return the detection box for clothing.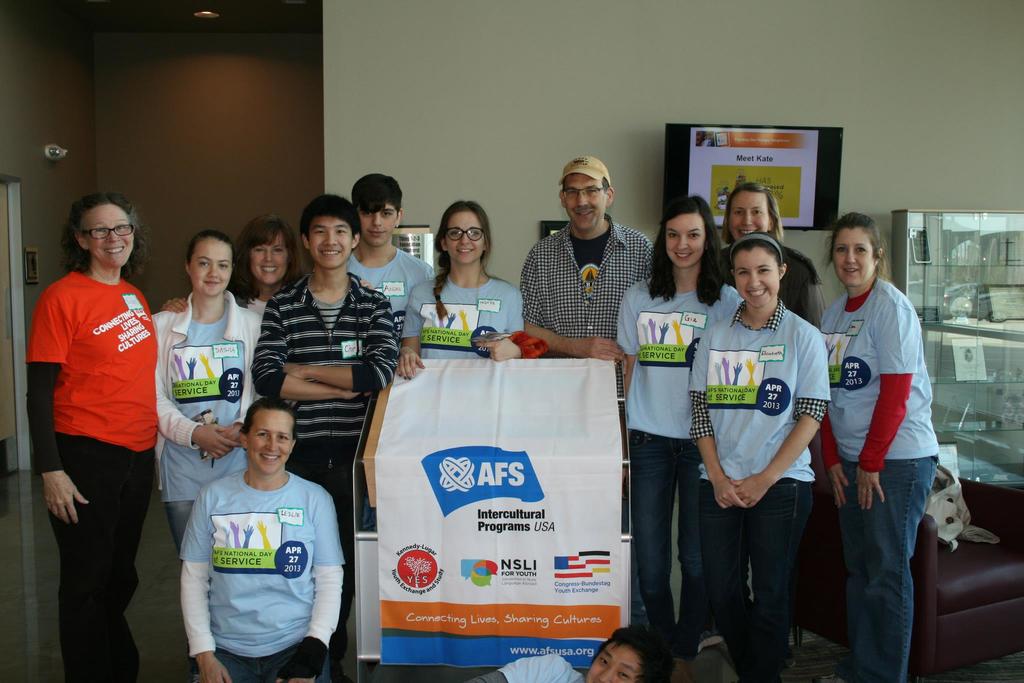
BBox(815, 273, 936, 678).
